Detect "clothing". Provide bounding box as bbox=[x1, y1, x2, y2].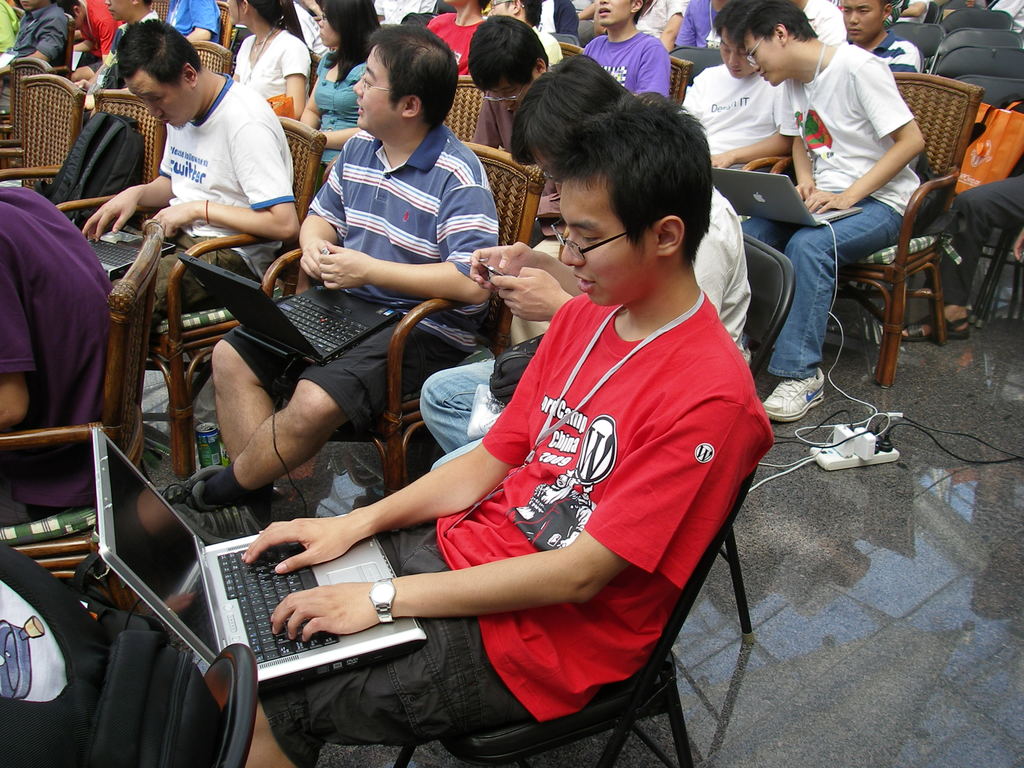
bbox=[856, 23, 922, 74].
